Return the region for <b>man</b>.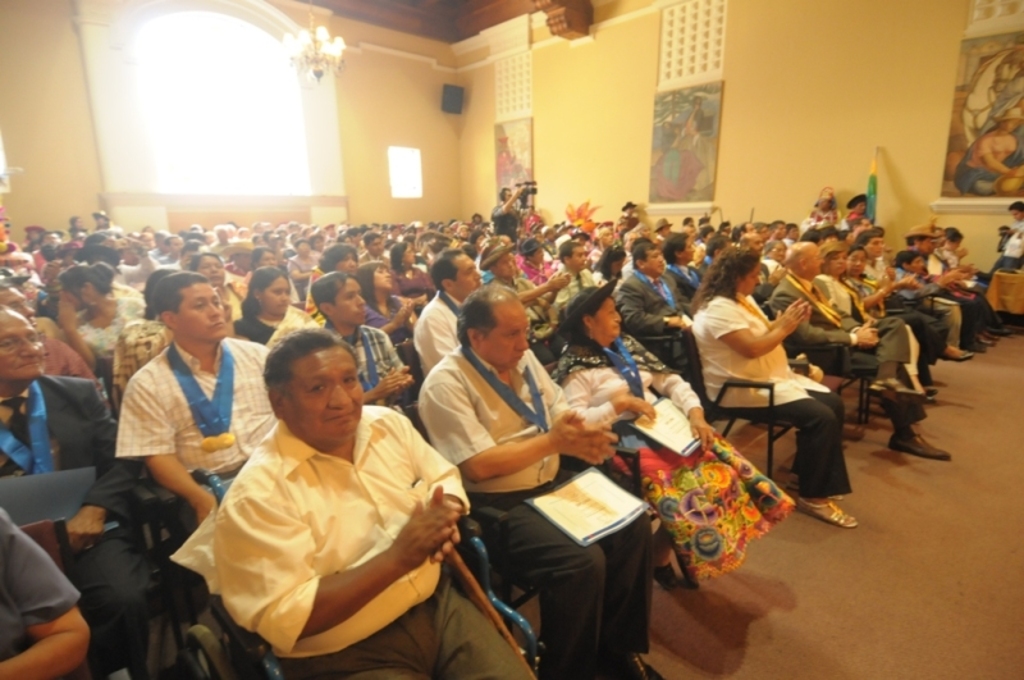
[621,200,637,228].
